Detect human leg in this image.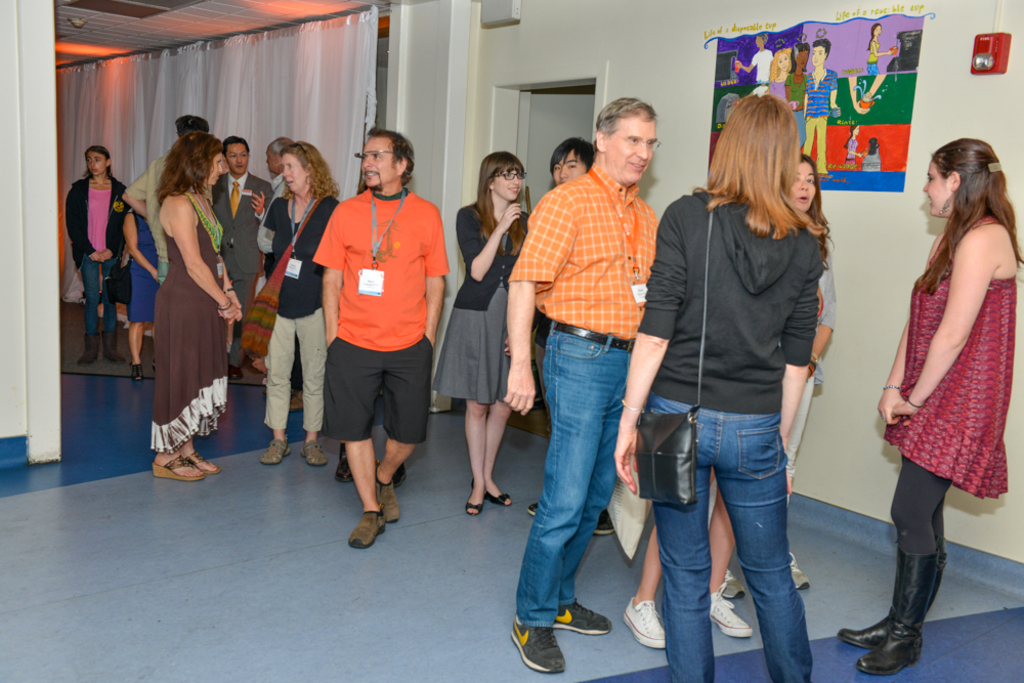
Detection: region(720, 418, 817, 682).
